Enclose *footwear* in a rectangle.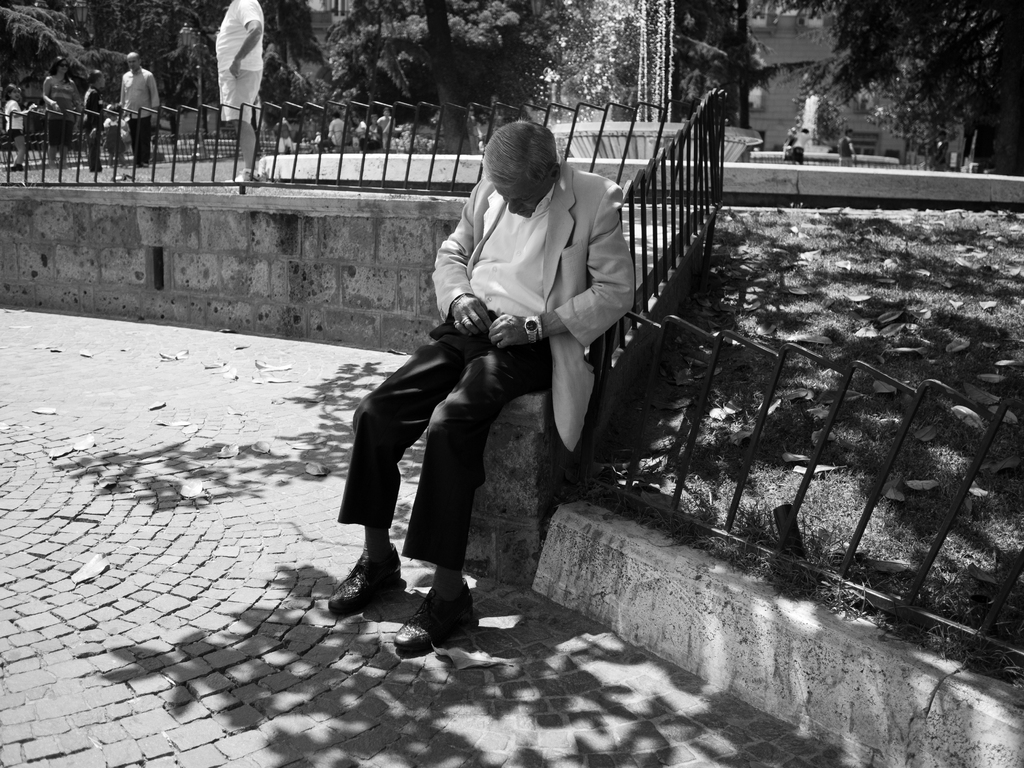
330 545 399 636.
